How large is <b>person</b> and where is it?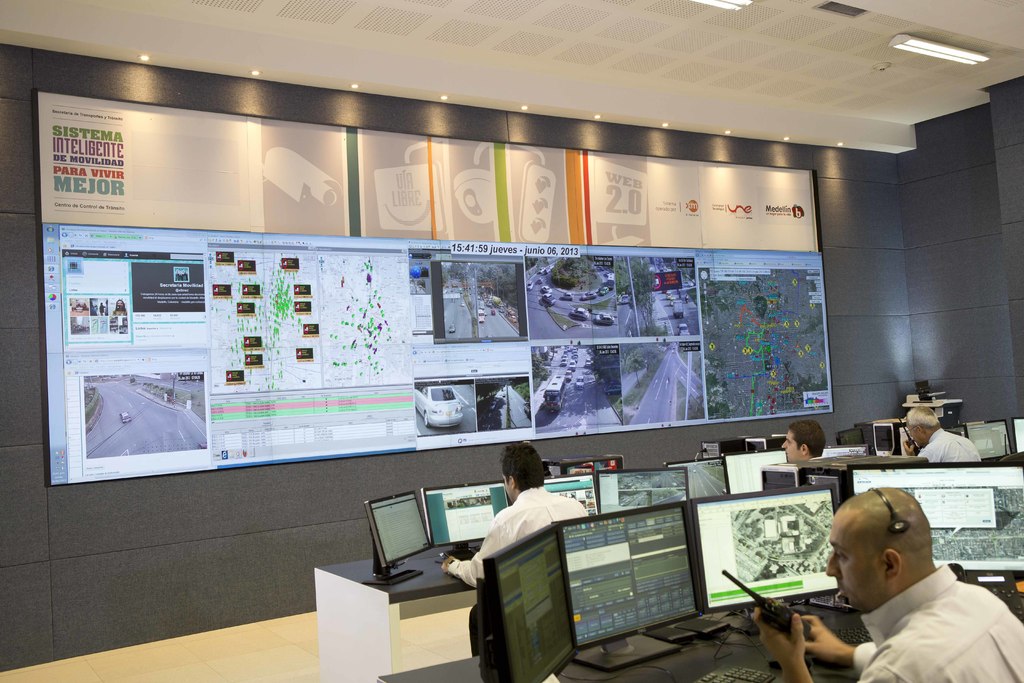
Bounding box: 776,424,829,463.
